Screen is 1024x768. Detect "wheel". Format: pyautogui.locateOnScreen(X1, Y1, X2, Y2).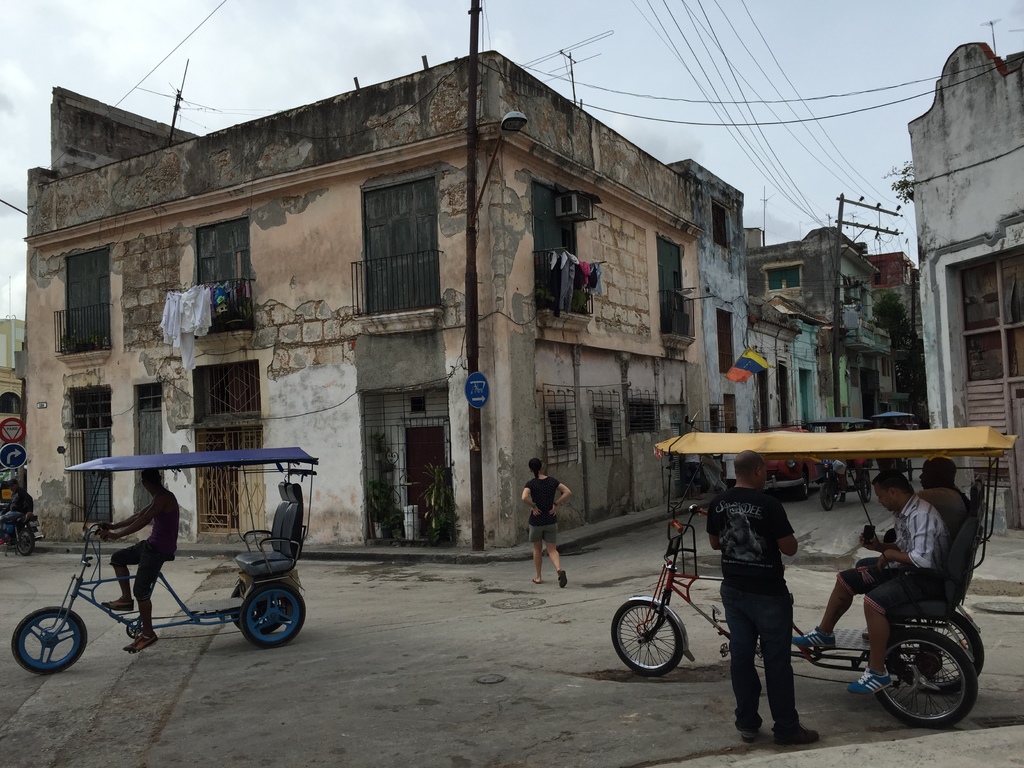
pyautogui.locateOnScreen(614, 591, 685, 684).
